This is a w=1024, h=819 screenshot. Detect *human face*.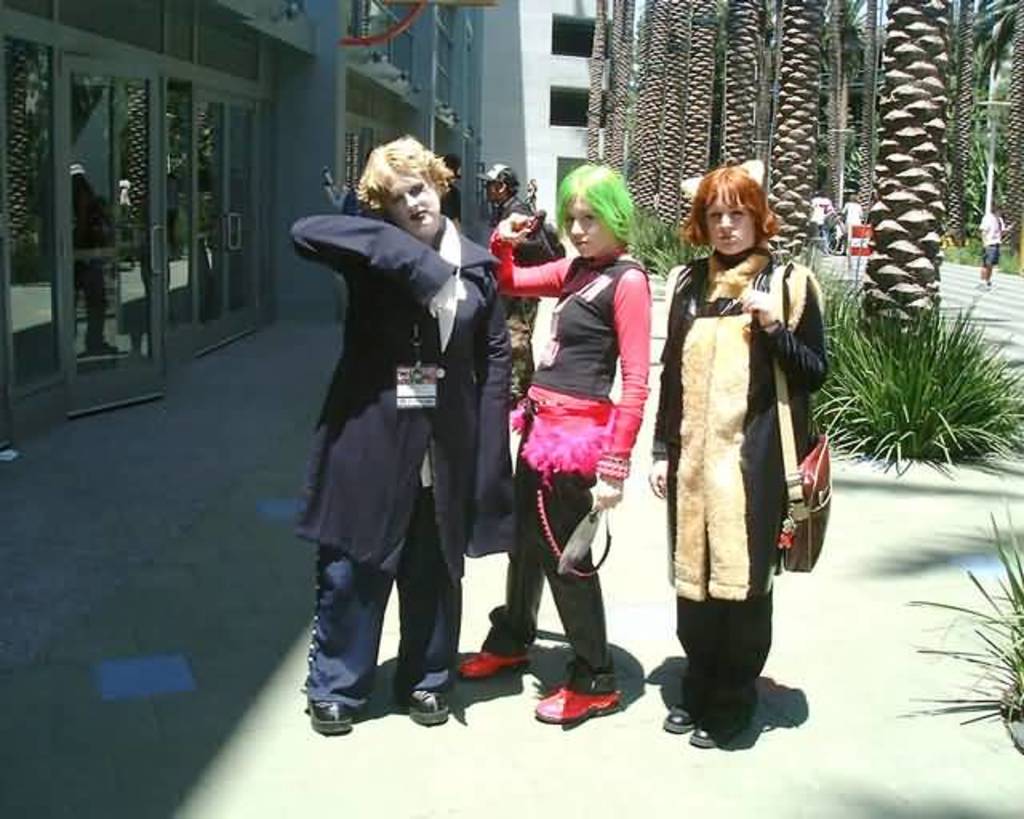
[left=560, top=197, right=614, bottom=258].
